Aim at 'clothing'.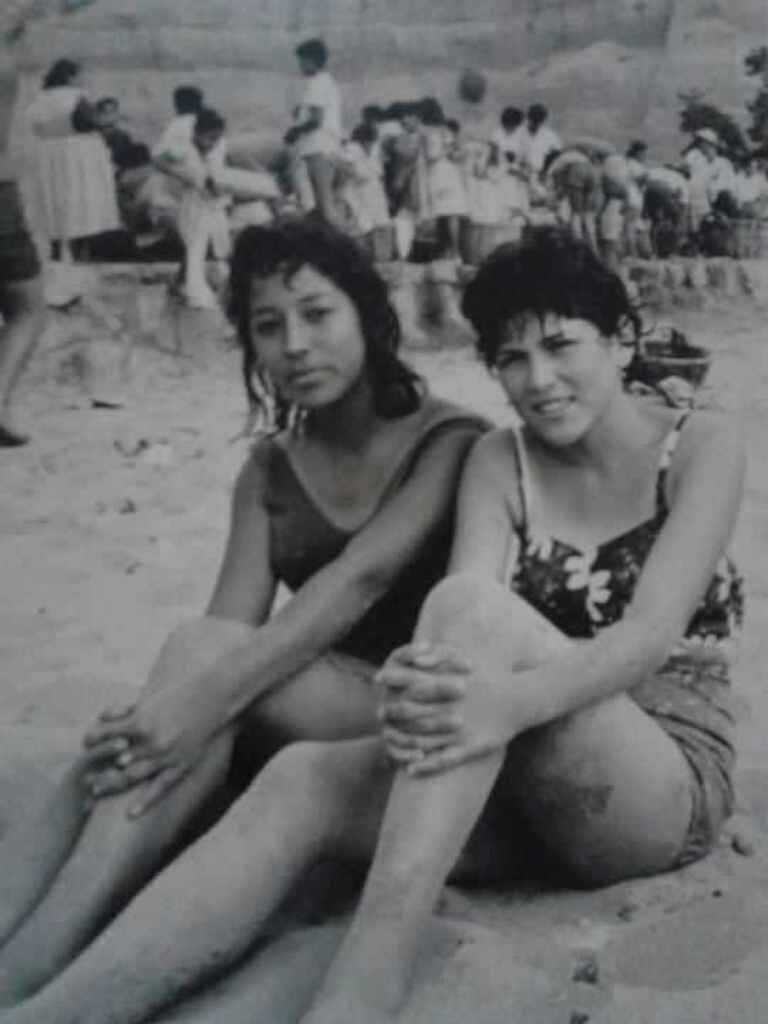
Aimed at box=[289, 67, 347, 233].
